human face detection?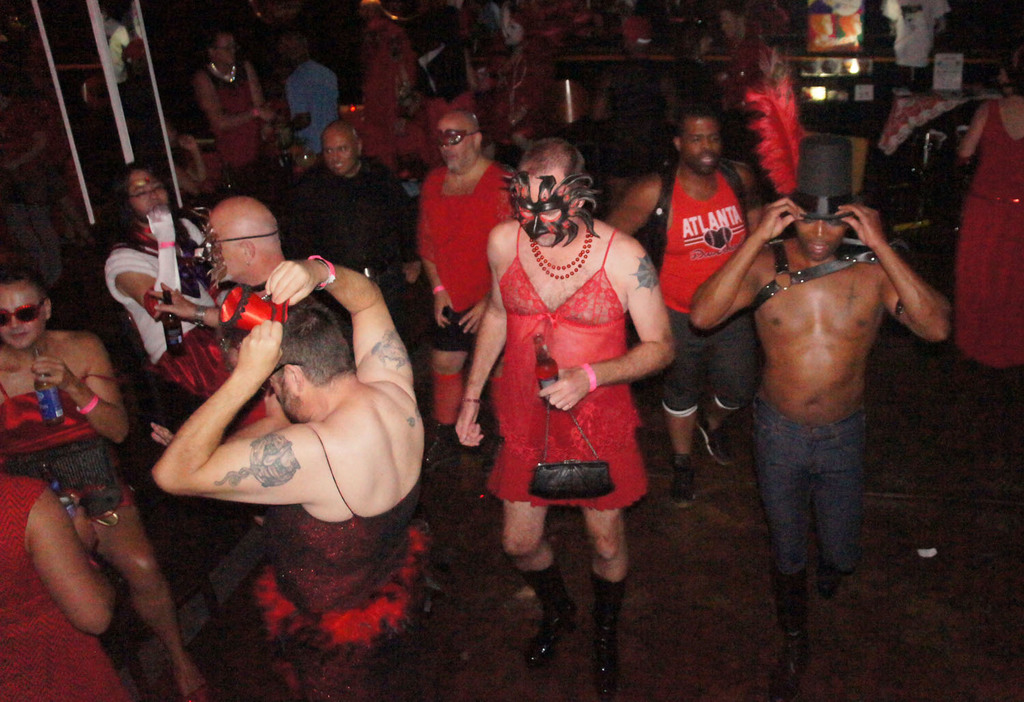
crop(795, 216, 845, 261)
